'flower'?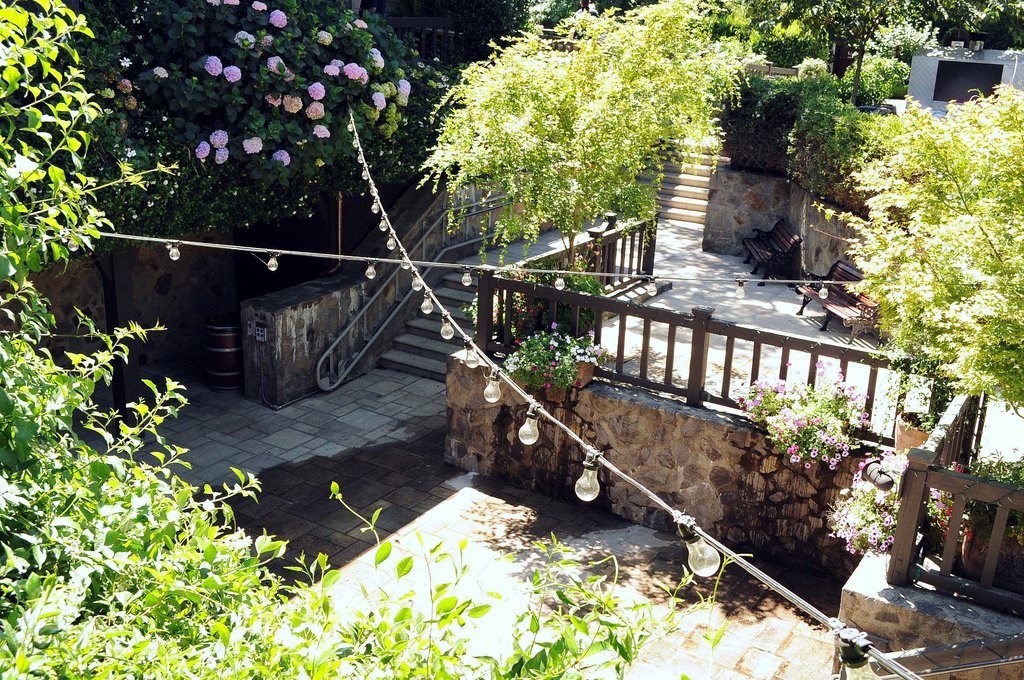
[195,143,211,160]
